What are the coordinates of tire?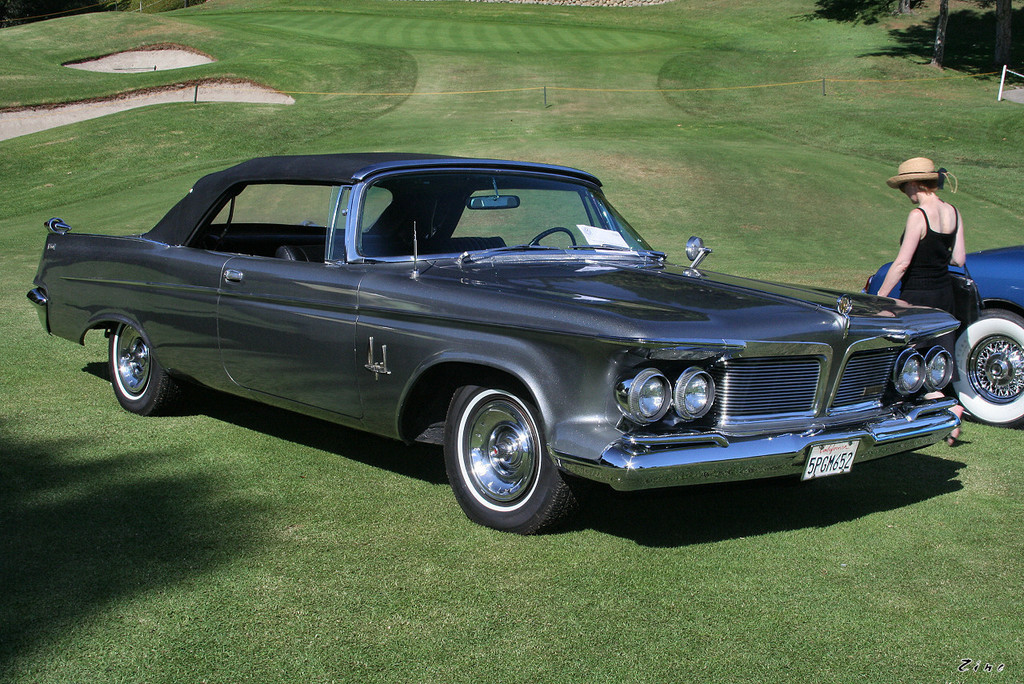
Rect(110, 323, 179, 416).
